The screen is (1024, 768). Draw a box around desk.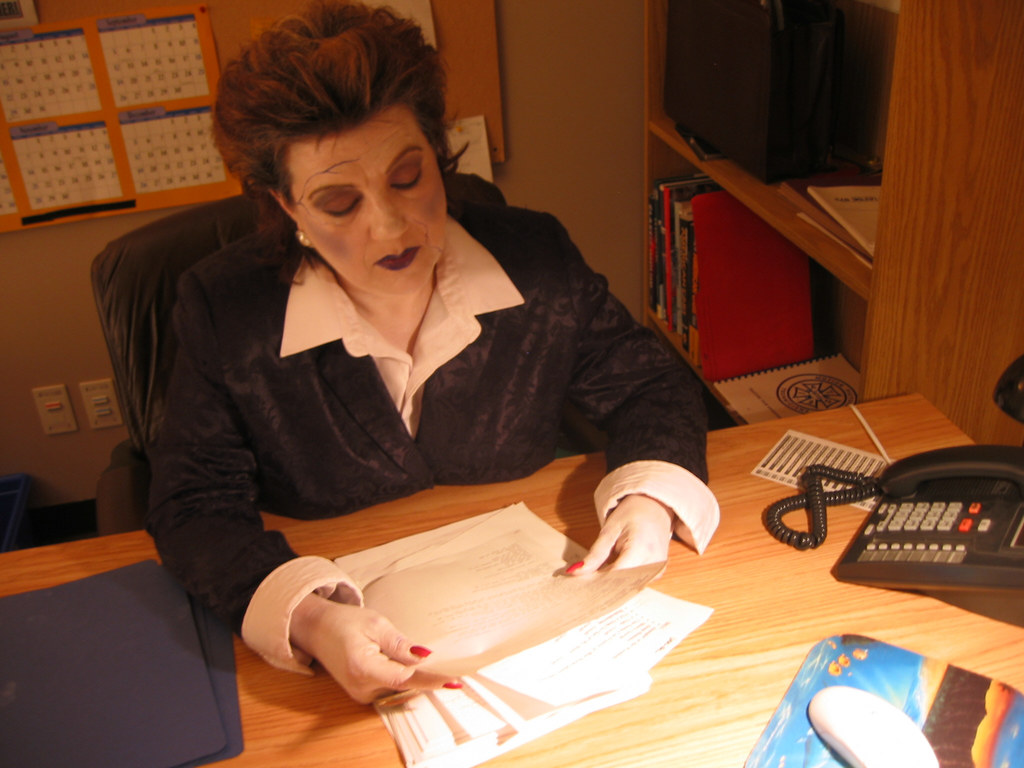
84, 246, 916, 760.
